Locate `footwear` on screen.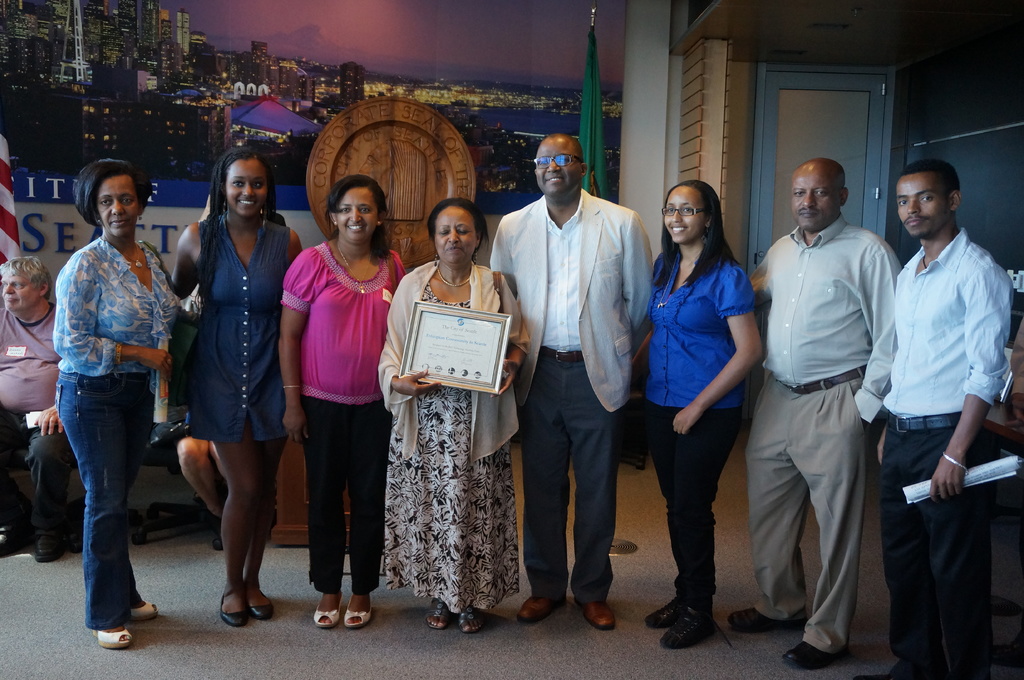
On screen at [459, 603, 490, 637].
